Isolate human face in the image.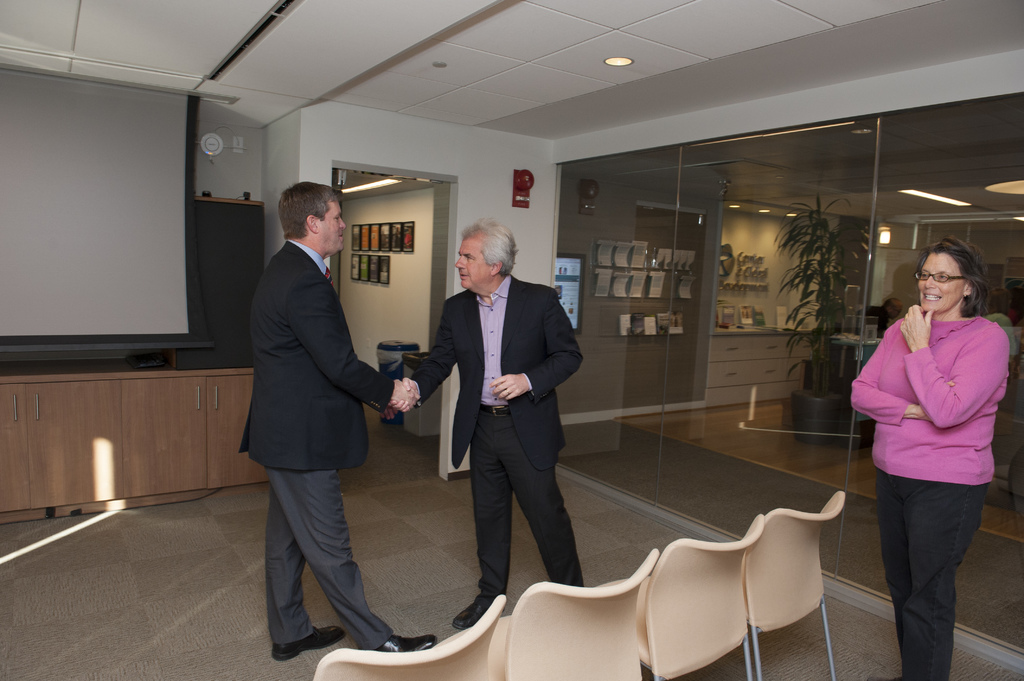
Isolated region: left=918, top=251, right=965, bottom=314.
